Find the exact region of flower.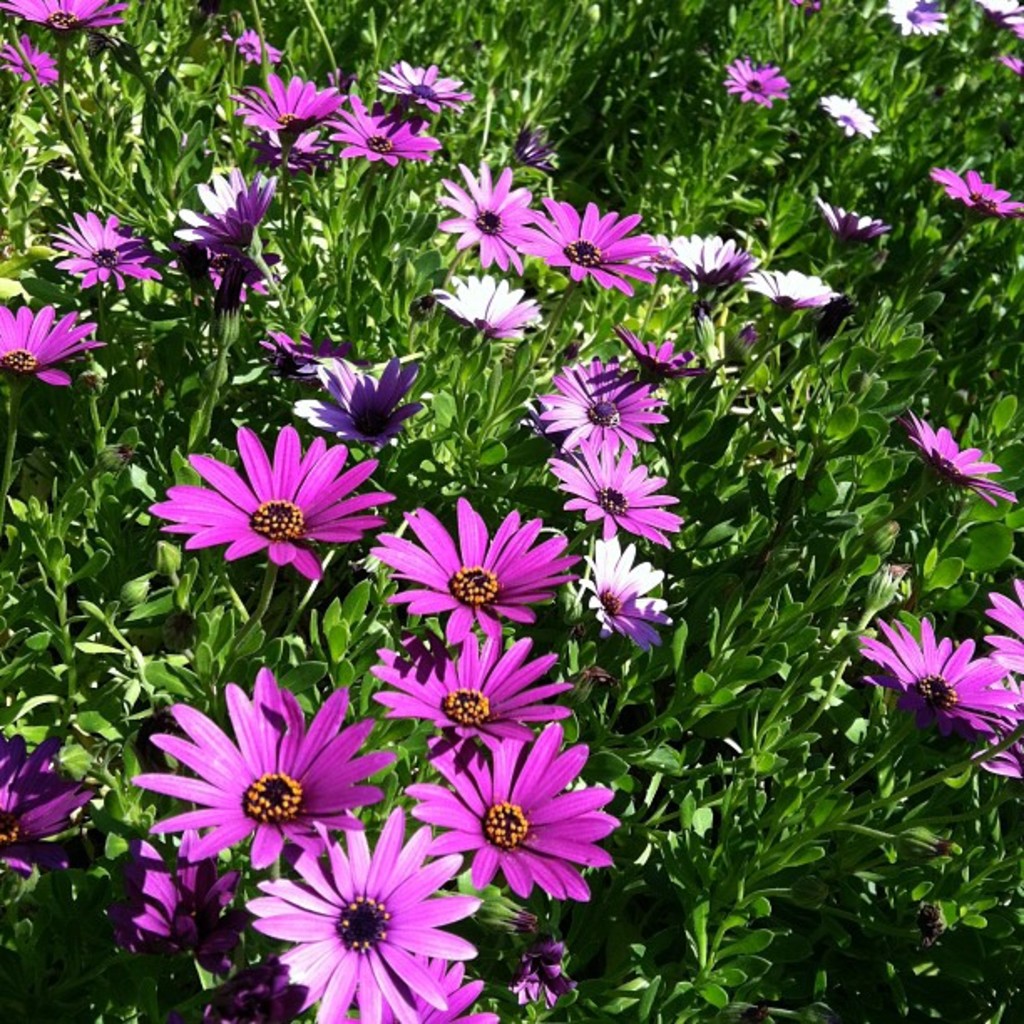
Exact region: [x1=728, y1=325, x2=756, y2=356].
